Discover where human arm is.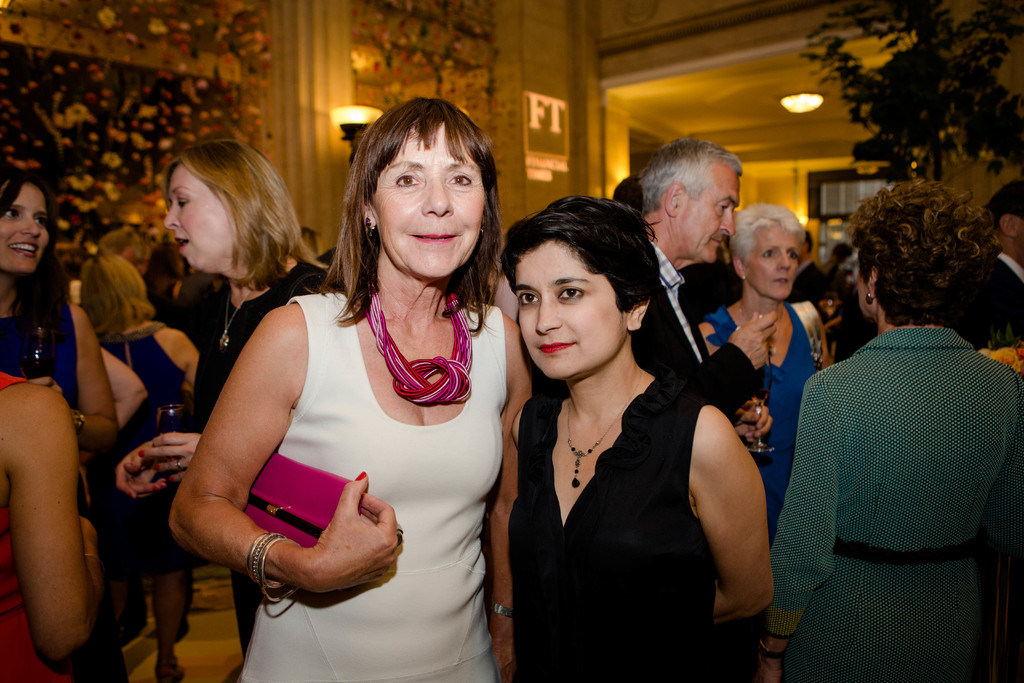
Discovered at <bbox>102, 344, 156, 431</bbox>.
